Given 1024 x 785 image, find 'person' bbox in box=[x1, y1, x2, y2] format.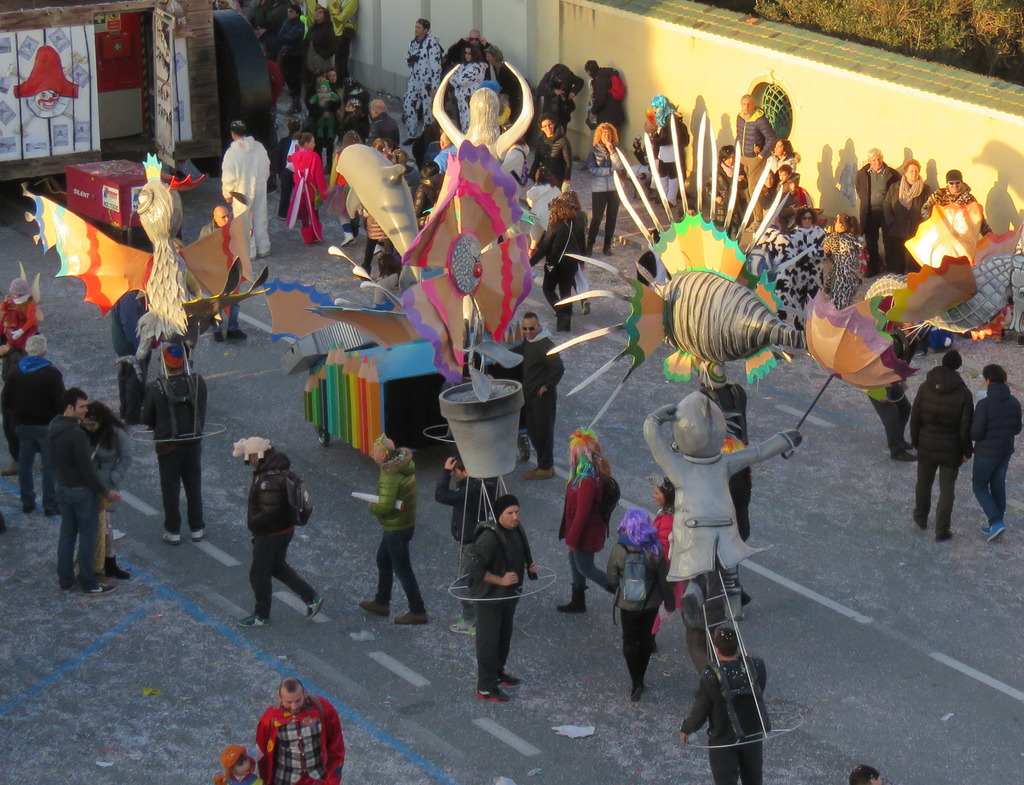
box=[74, 396, 129, 579].
